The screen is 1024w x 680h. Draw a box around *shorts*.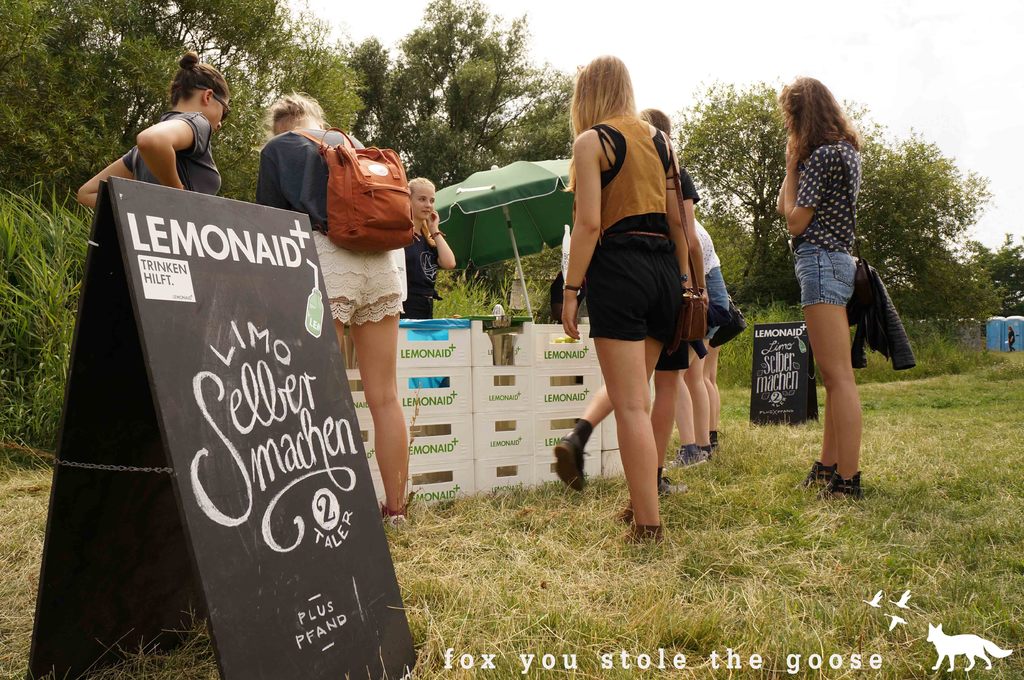
<box>653,340,686,370</box>.
